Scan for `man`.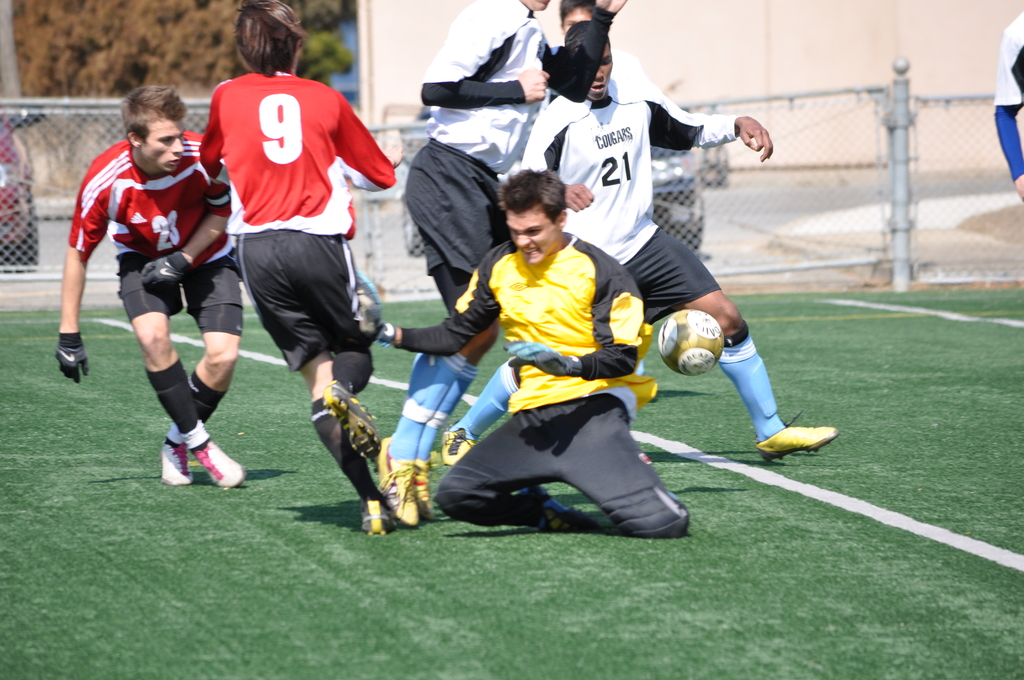
Scan result: (513,0,848,467).
